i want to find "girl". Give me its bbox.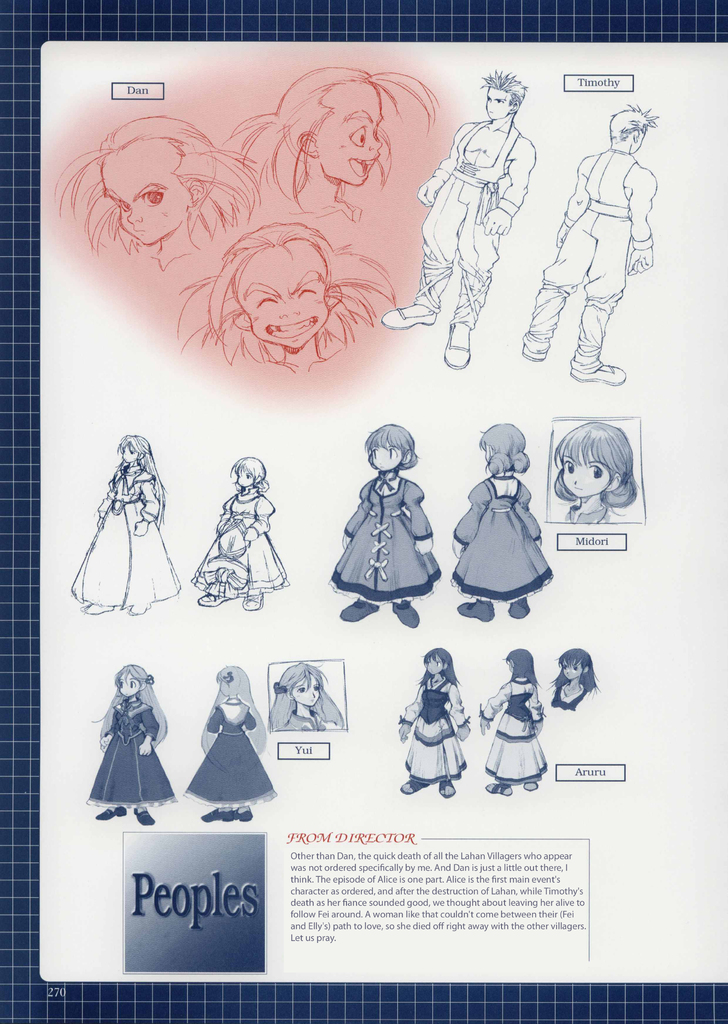
[85, 660, 175, 827].
